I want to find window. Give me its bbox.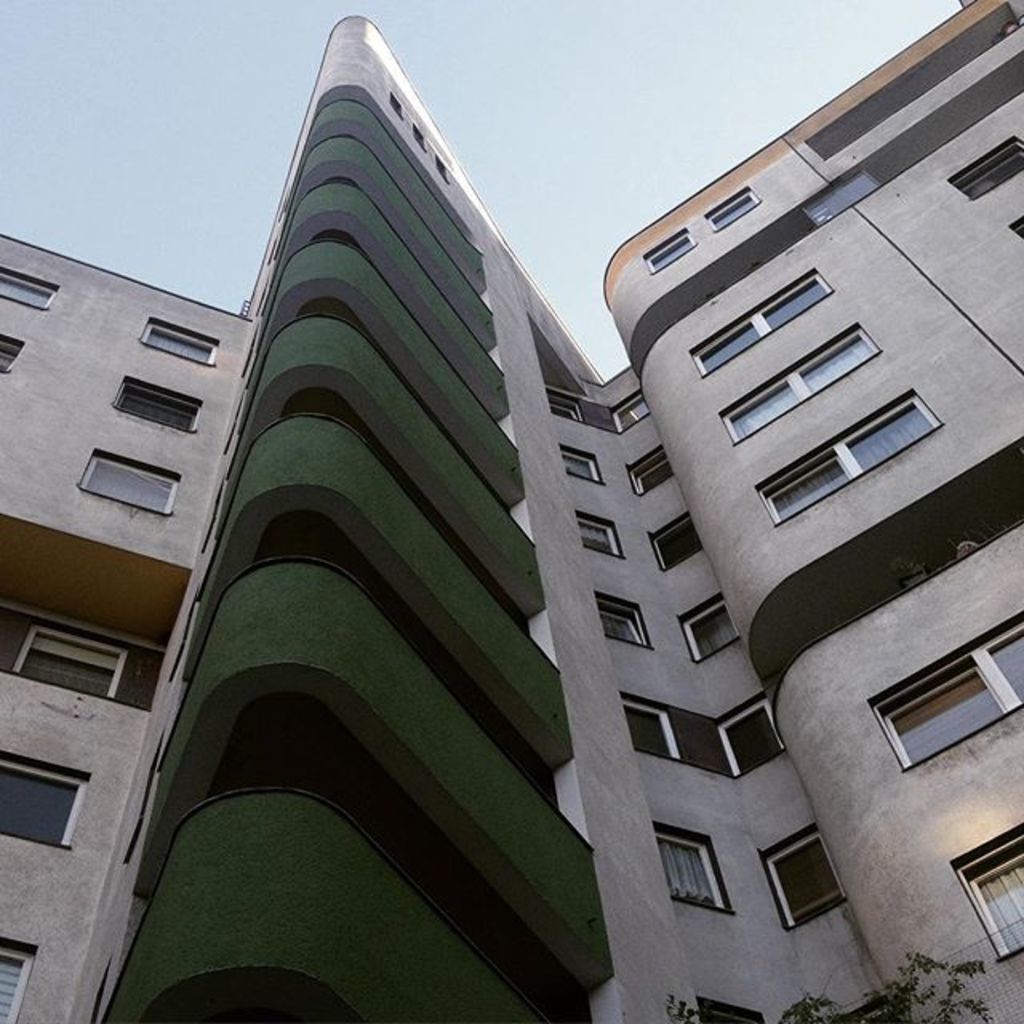
pyautogui.locateOnScreen(762, 394, 941, 518).
